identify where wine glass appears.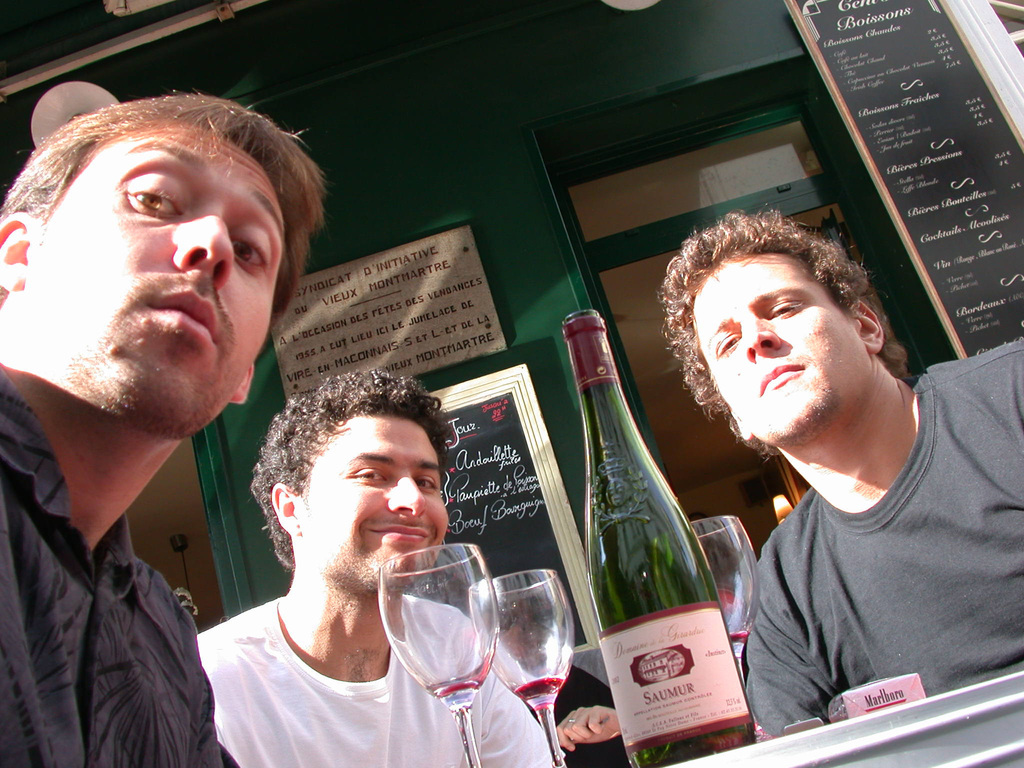
Appears at 468 570 578 767.
